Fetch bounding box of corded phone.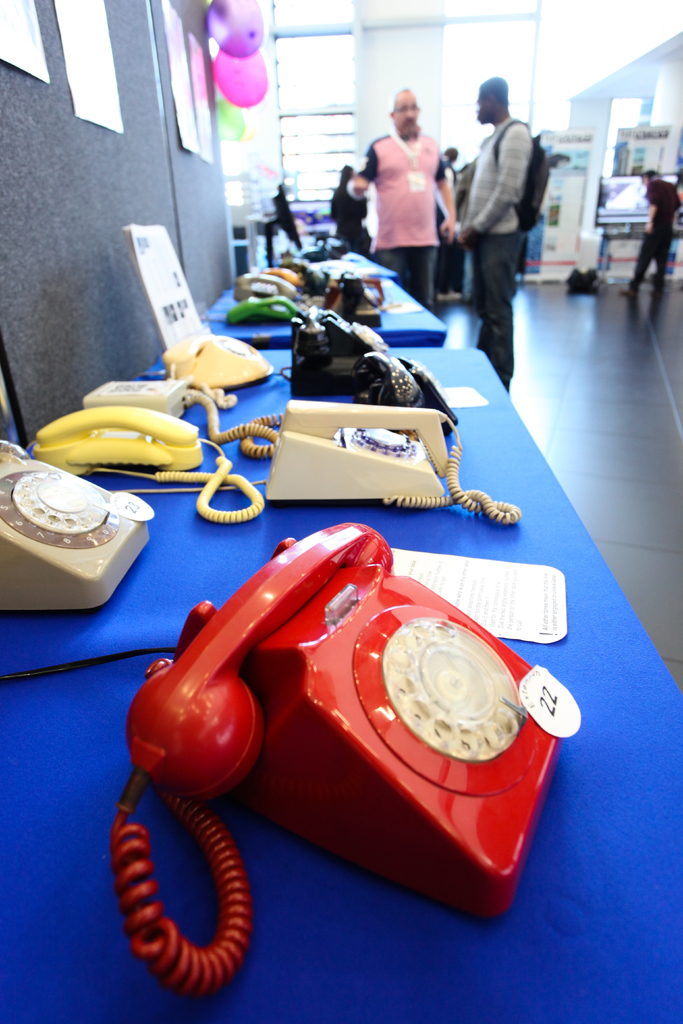
Bbox: crop(74, 378, 278, 455).
